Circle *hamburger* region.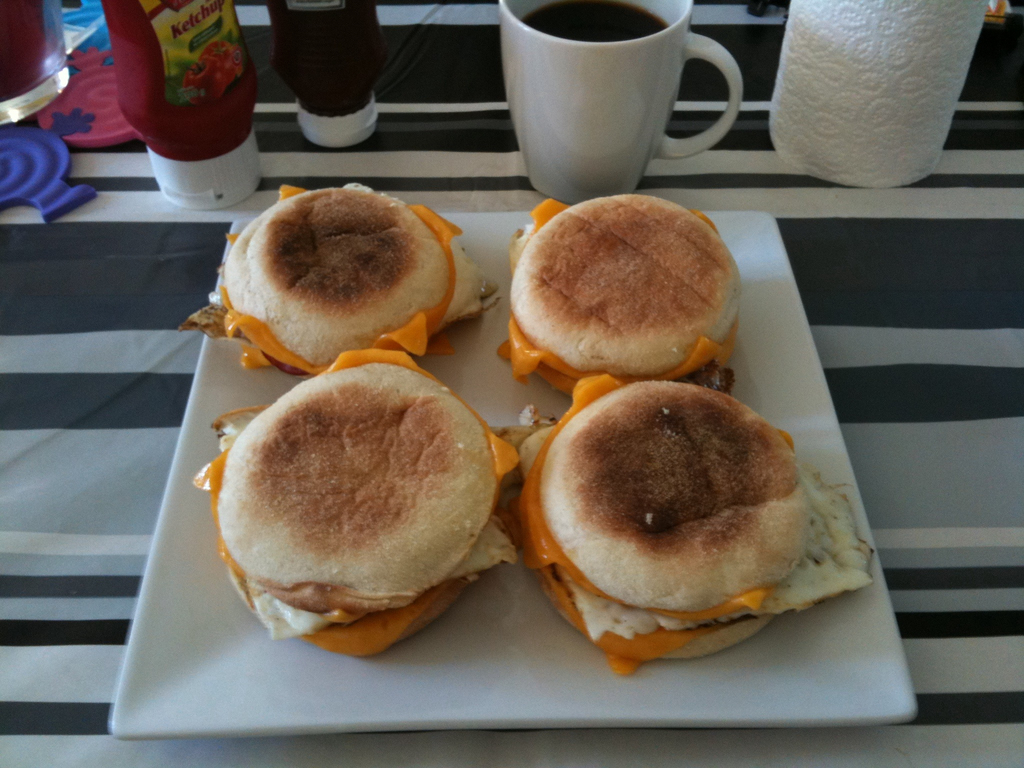
Region: 177/178/495/373.
